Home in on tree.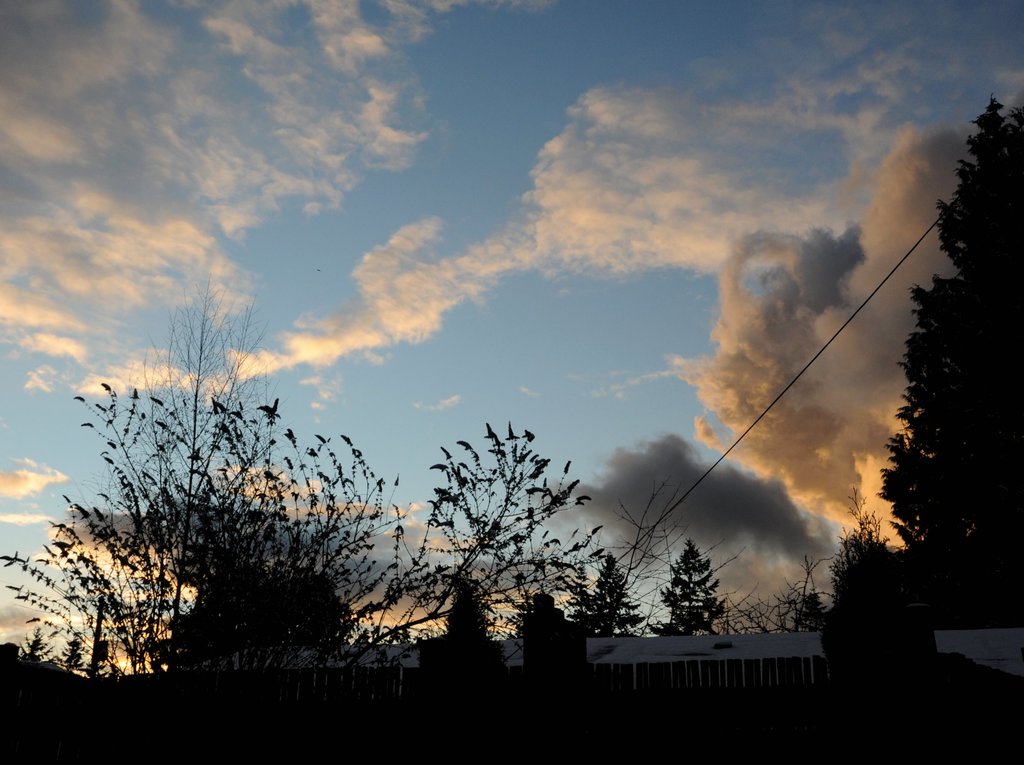
Homed in at [865, 163, 1013, 632].
